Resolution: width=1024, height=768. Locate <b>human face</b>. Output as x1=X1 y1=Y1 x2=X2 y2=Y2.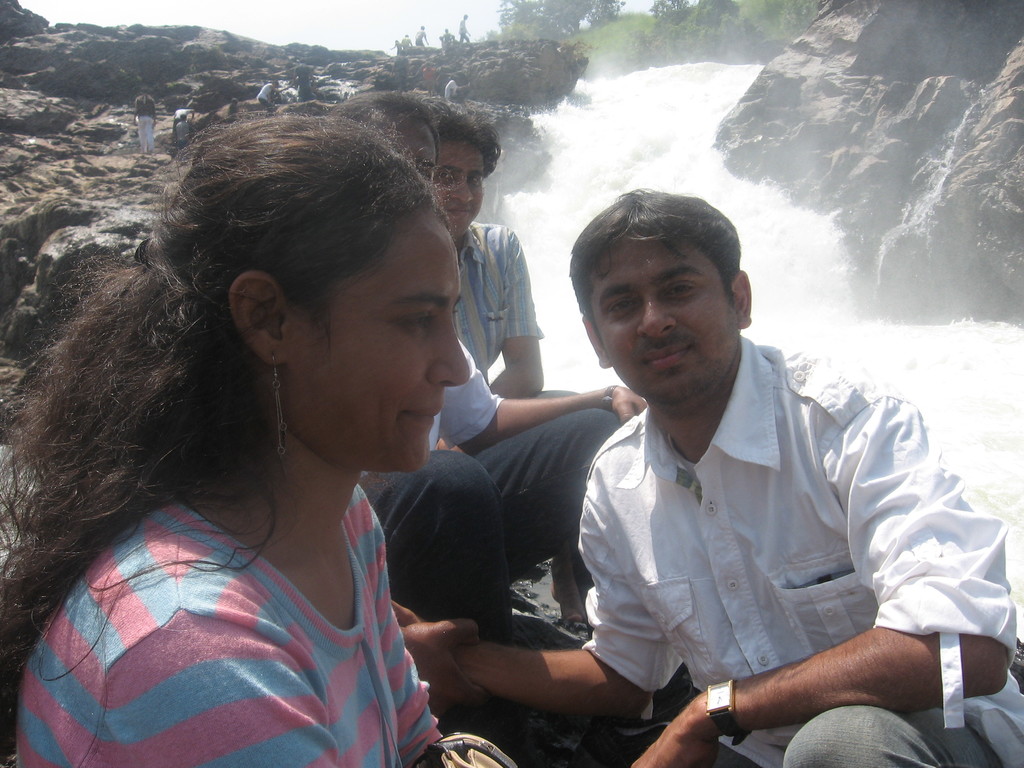
x1=440 y1=147 x2=490 y2=241.
